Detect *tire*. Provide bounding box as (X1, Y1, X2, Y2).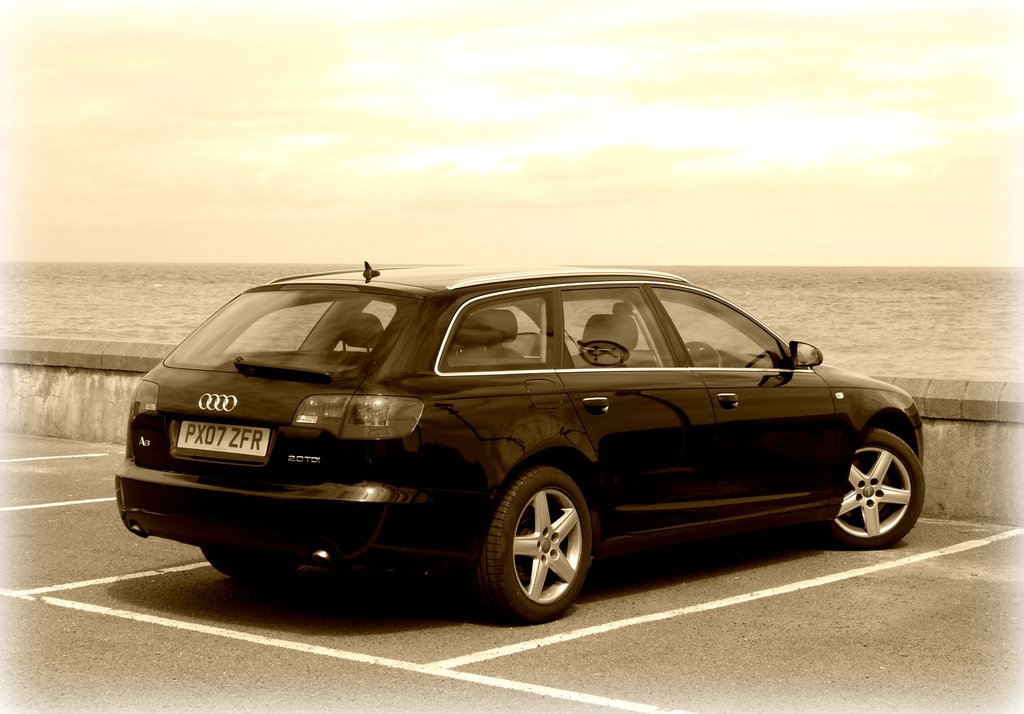
(825, 412, 927, 553).
